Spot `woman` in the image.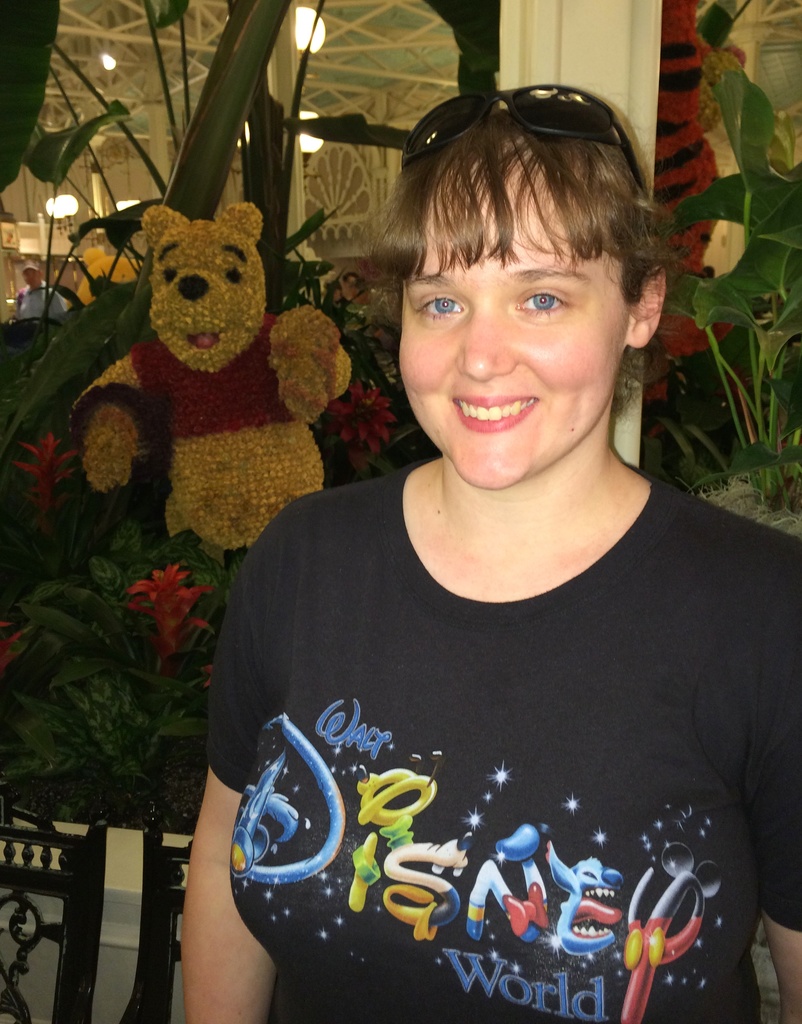
`woman` found at bbox=(191, 65, 776, 999).
